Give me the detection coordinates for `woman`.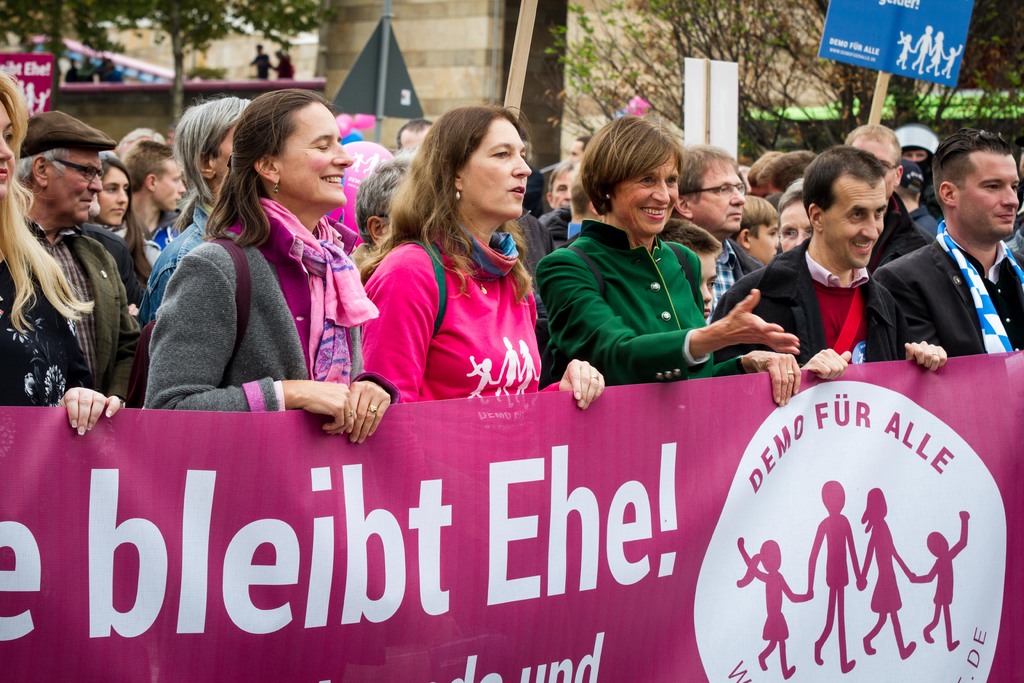
(536,115,801,411).
